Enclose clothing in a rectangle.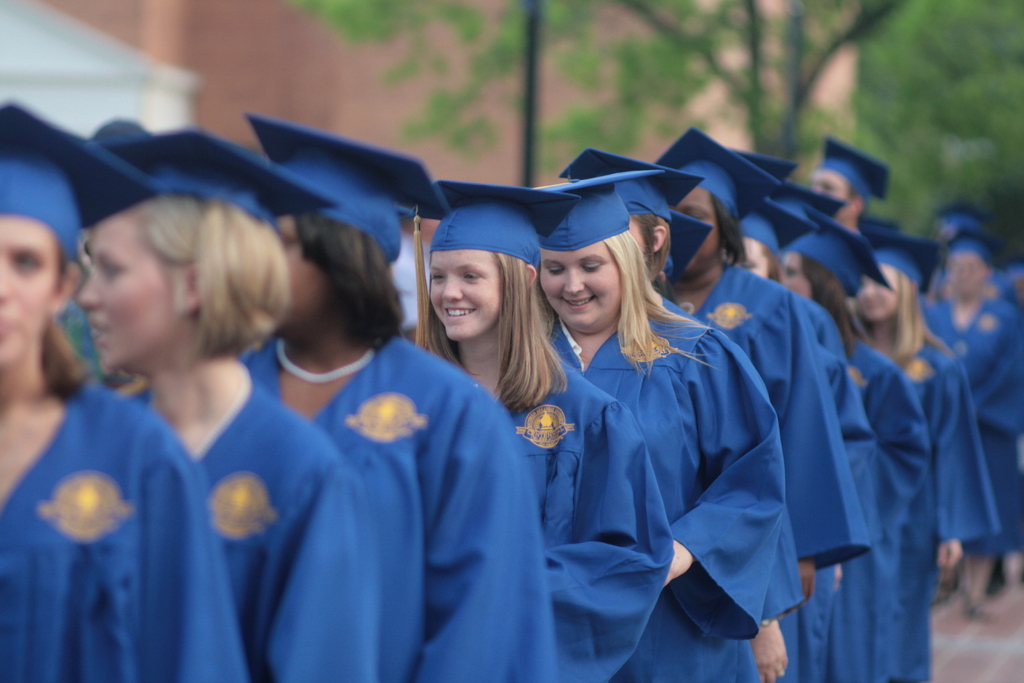
left=319, top=327, right=548, bottom=682.
